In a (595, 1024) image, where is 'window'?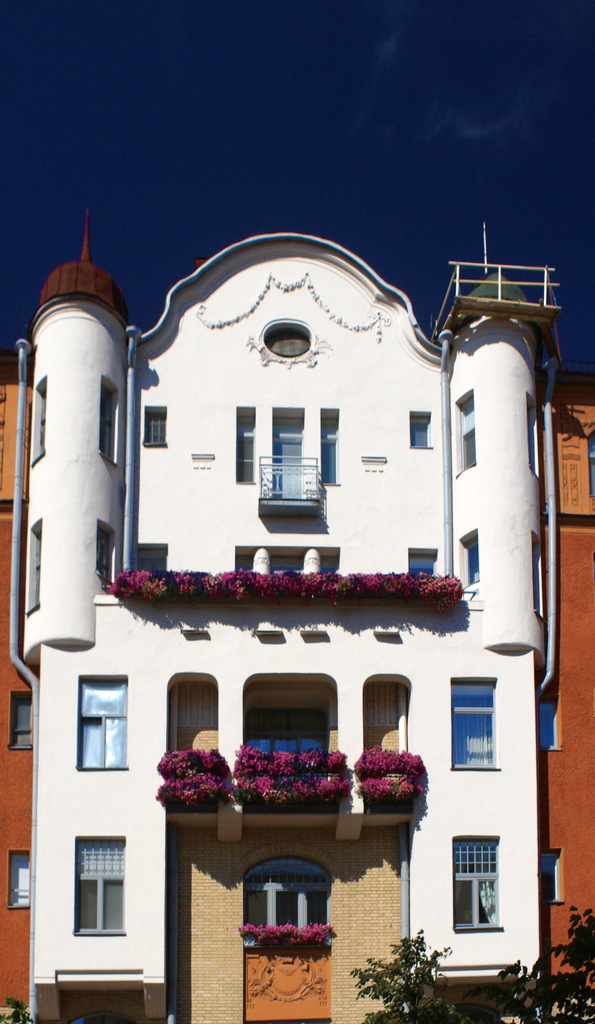
crop(411, 414, 431, 451).
